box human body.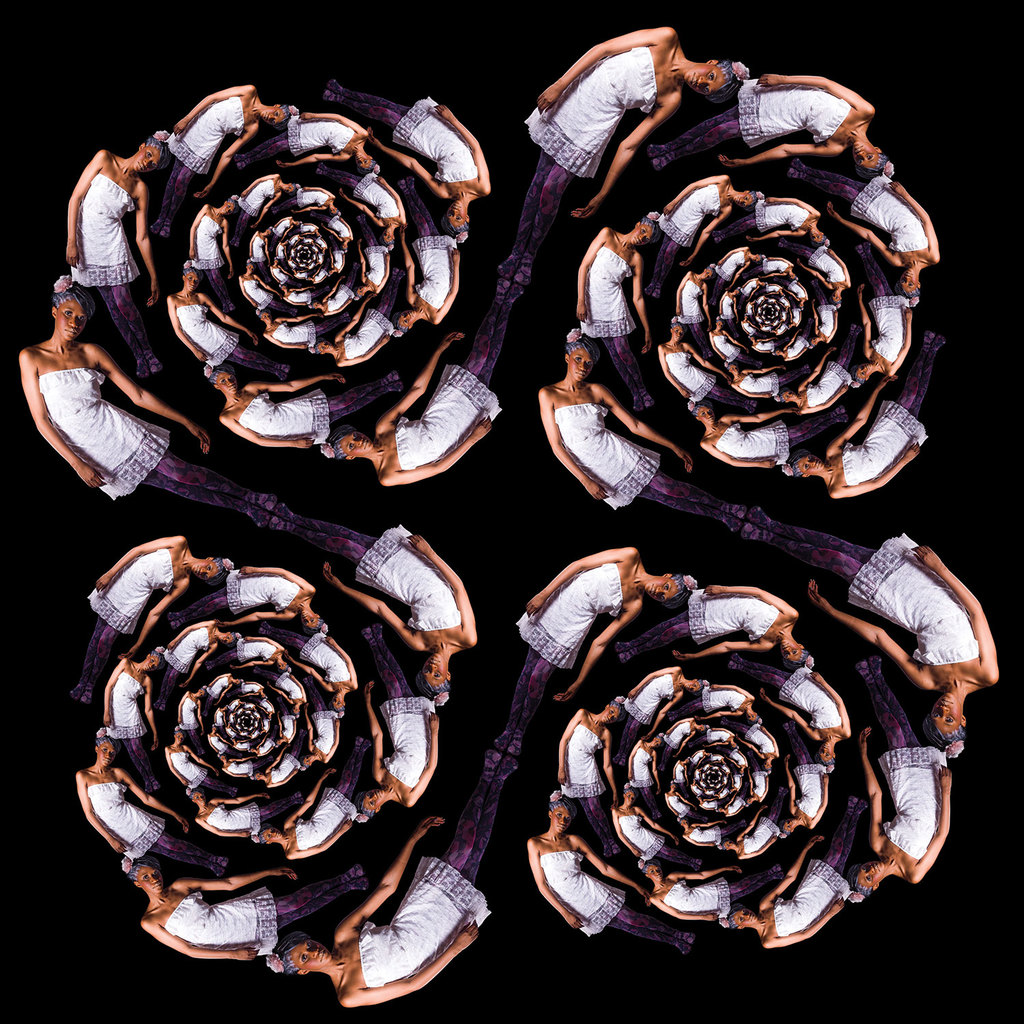
BBox(175, 289, 259, 379).
